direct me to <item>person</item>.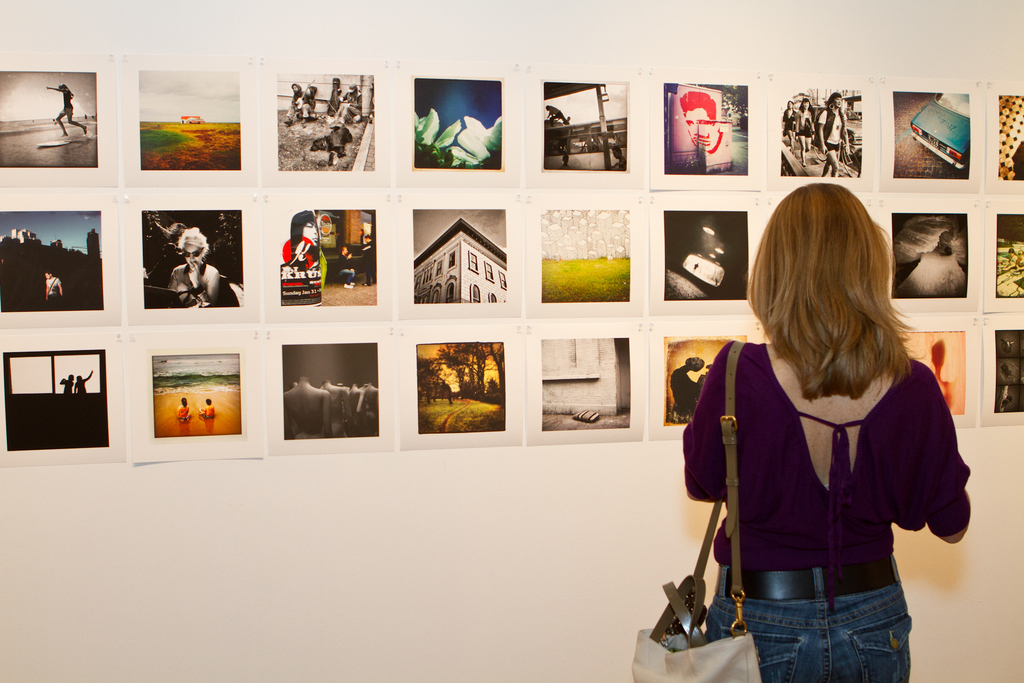
Direction: left=45, top=85, right=84, bottom=135.
